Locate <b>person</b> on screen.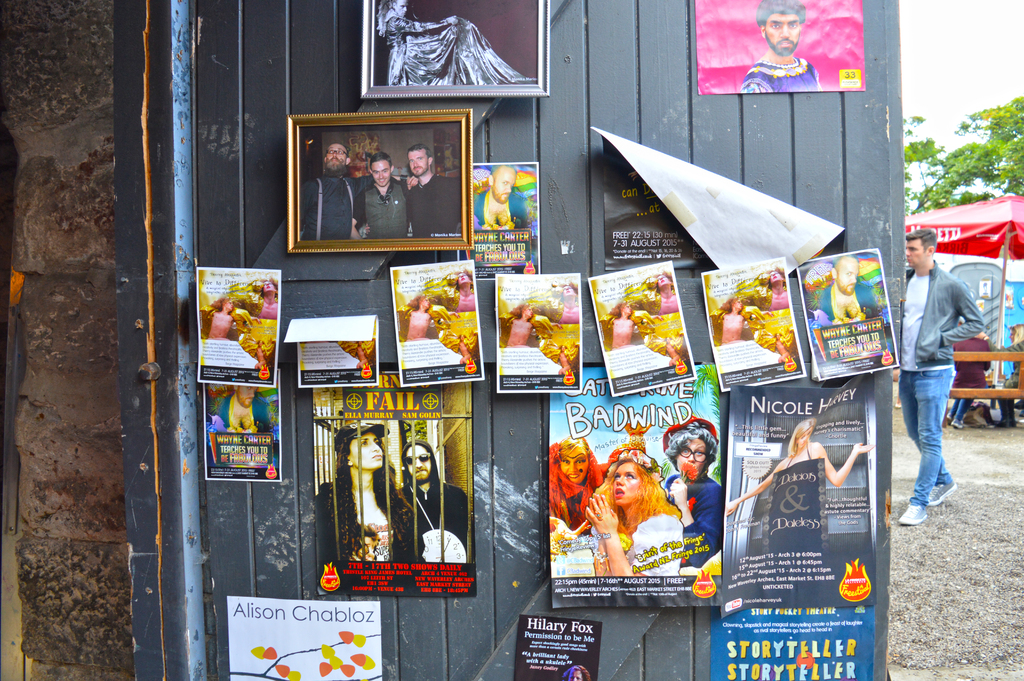
On screen at {"x1": 397, "y1": 439, "x2": 475, "y2": 564}.
